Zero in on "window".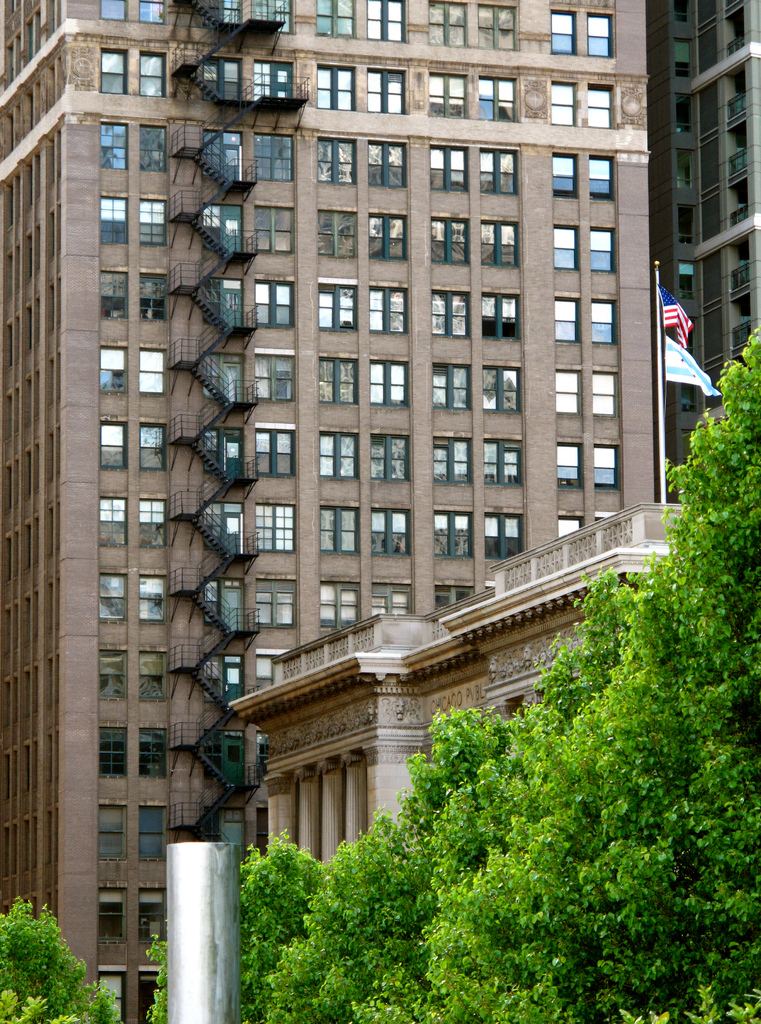
Zeroed in: (317, 353, 360, 407).
